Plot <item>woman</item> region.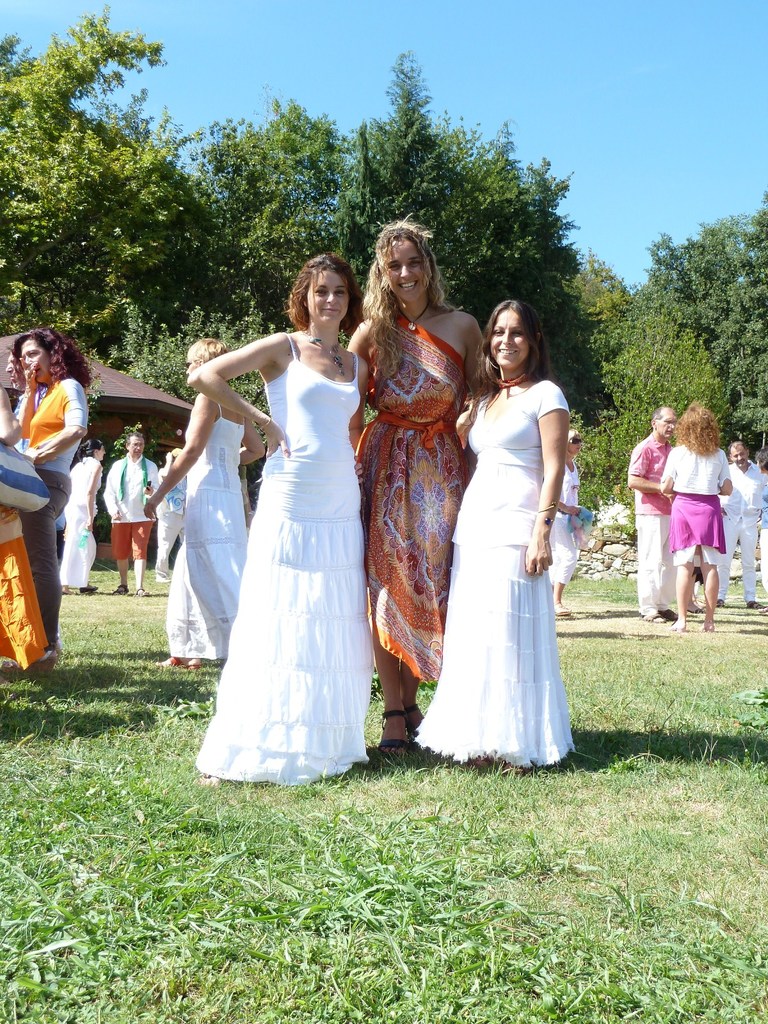
Plotted at locate(347, 211, 479, 755).
